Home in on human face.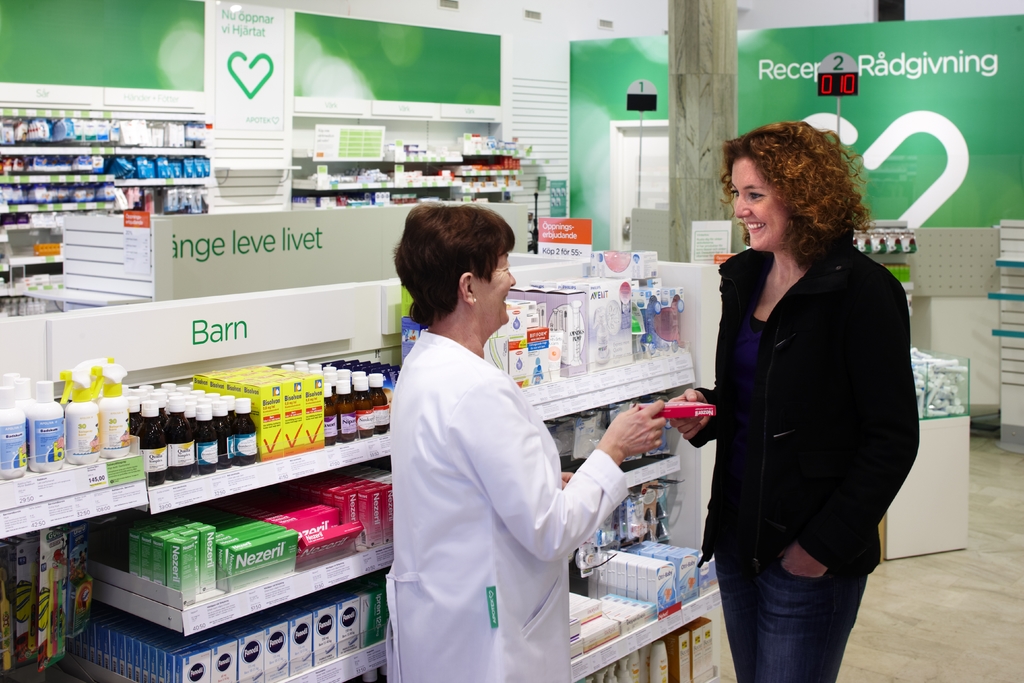
Homed in at select_region(476, 258, 516, 326).
